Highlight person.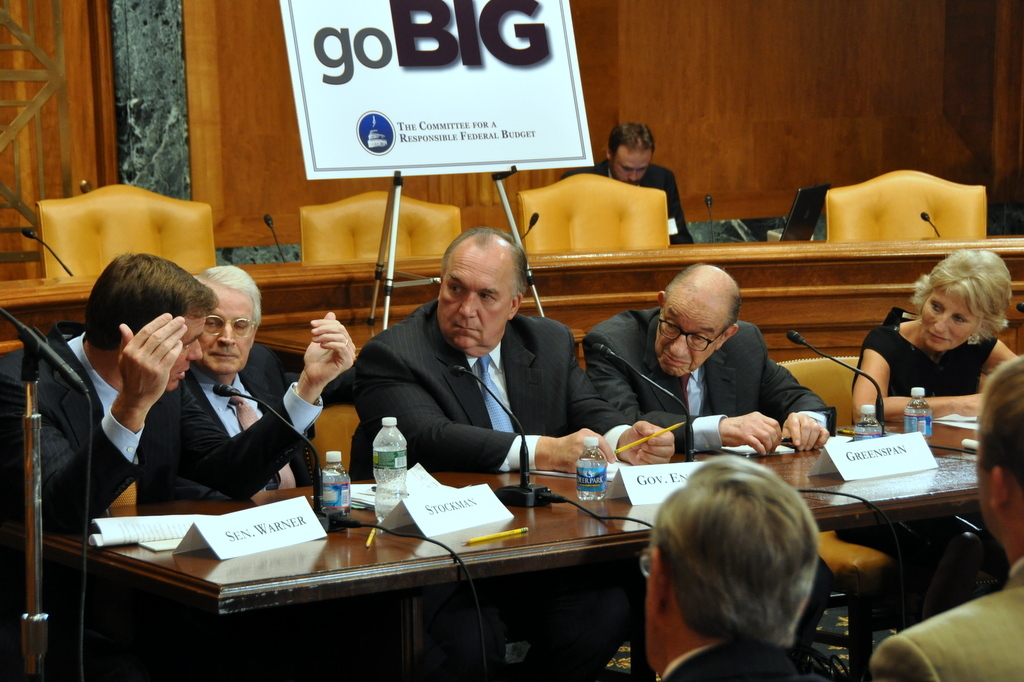
Highlighted region: detection(868, 237, 1011, 442).
